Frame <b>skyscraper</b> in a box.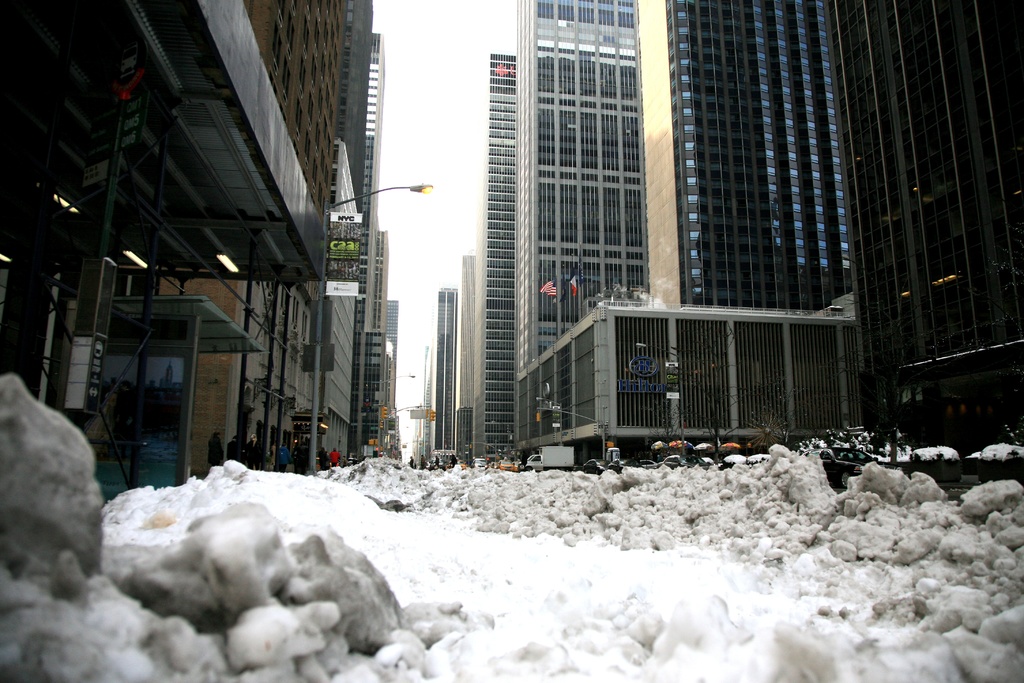
Rect(447, 247, 483, 460).
